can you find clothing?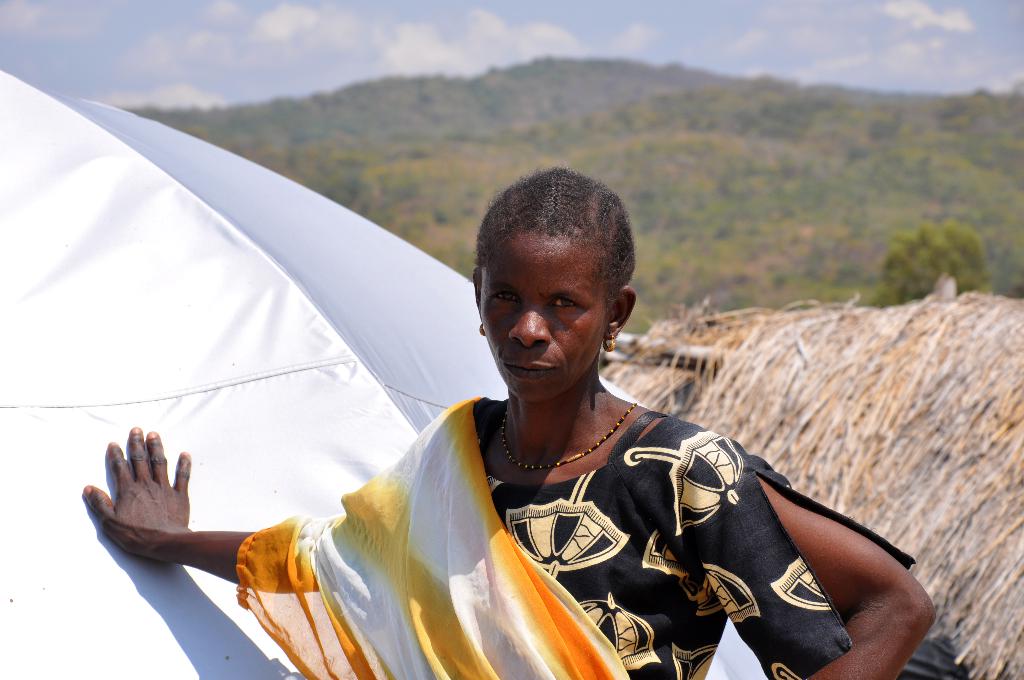
Yes, bounding box: bbox=[265, 346, 881, 668].
